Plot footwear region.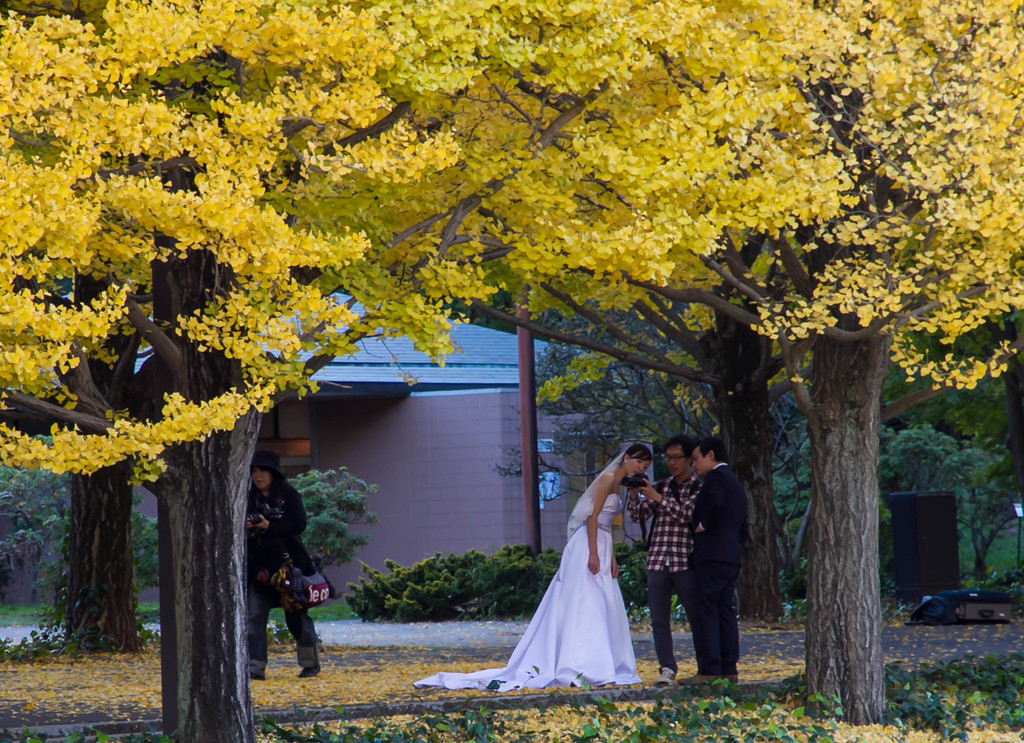
Plotted at select_region(652, 669, 680, 686).
